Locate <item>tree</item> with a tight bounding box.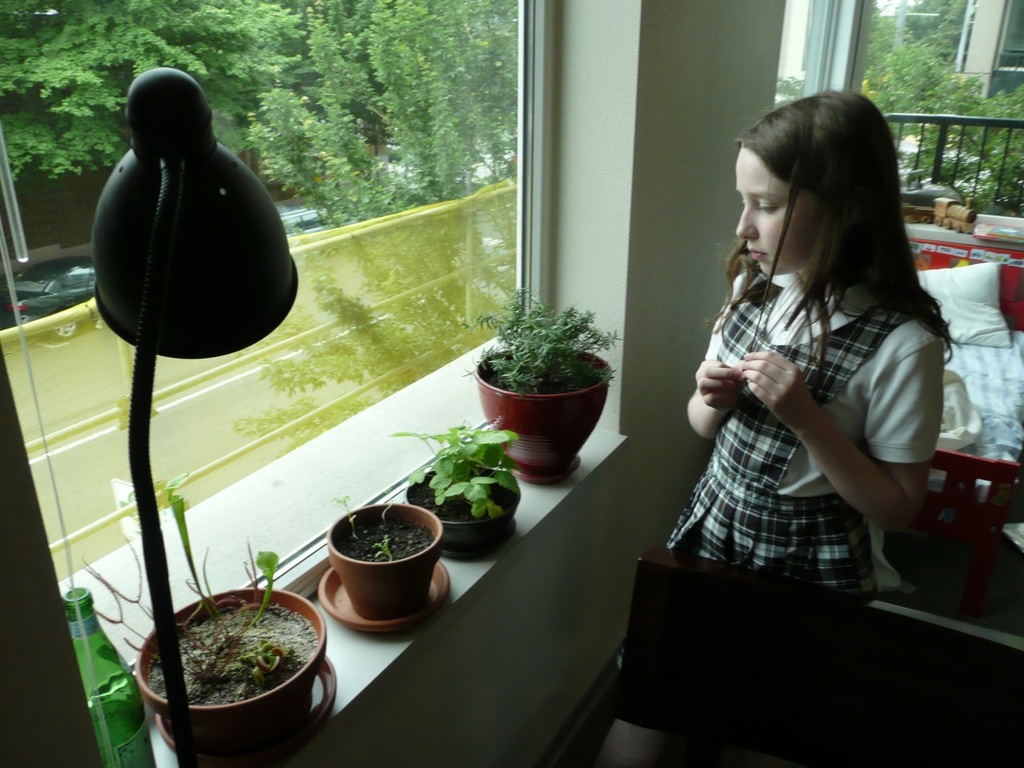
0/0/310/190.
